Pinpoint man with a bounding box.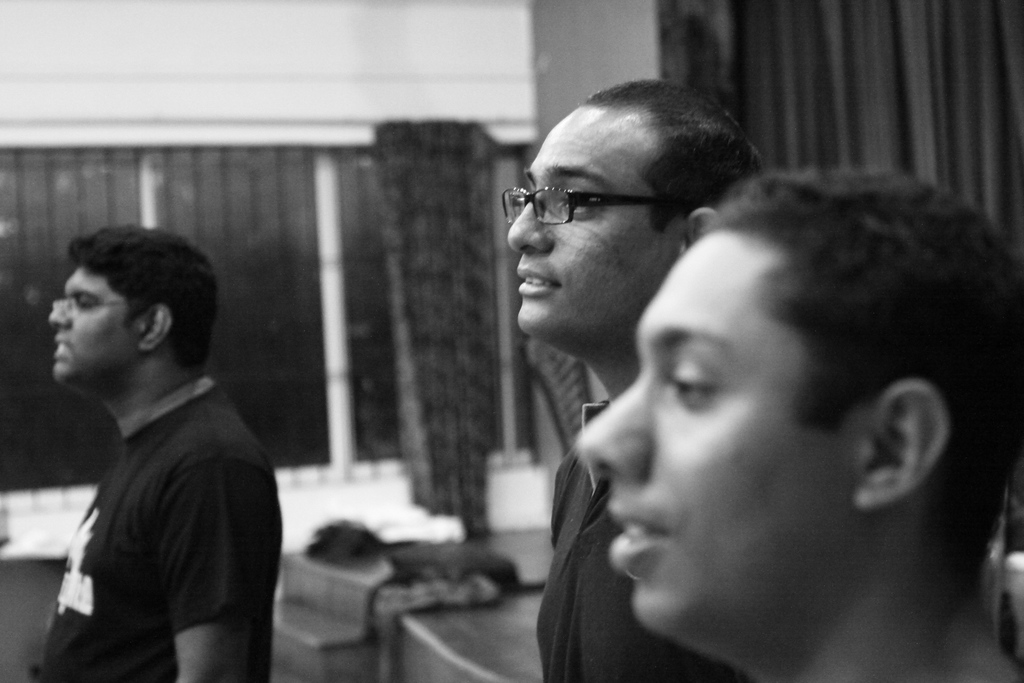
<region>575, 168, 1023, 682</region>.
